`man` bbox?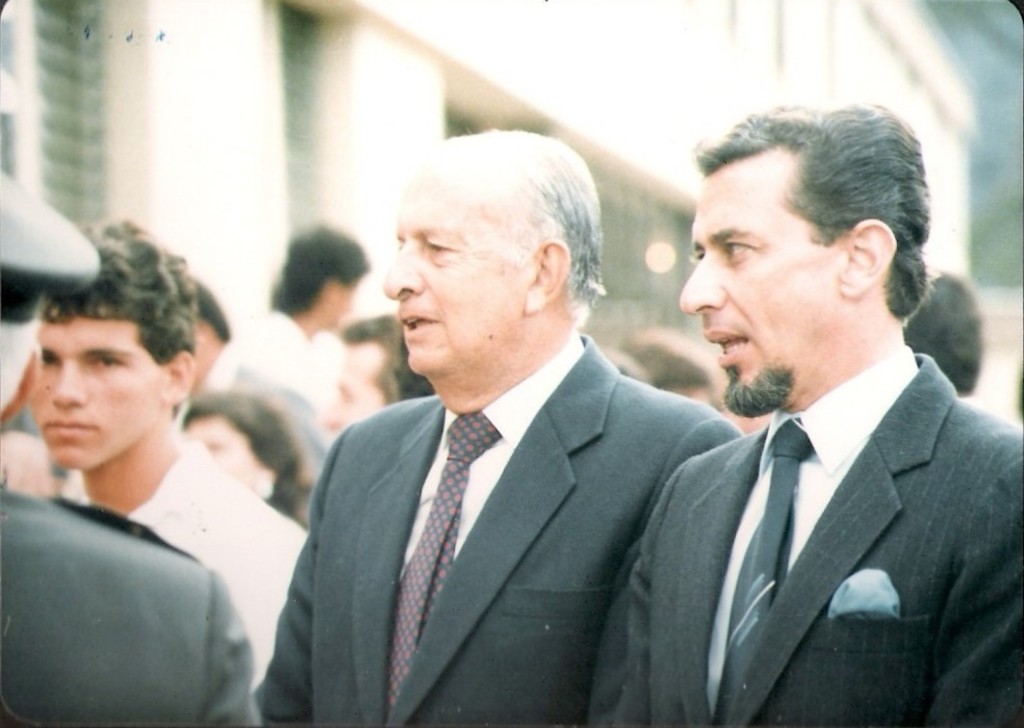
left=257, top=140, right=750, bottom=727
